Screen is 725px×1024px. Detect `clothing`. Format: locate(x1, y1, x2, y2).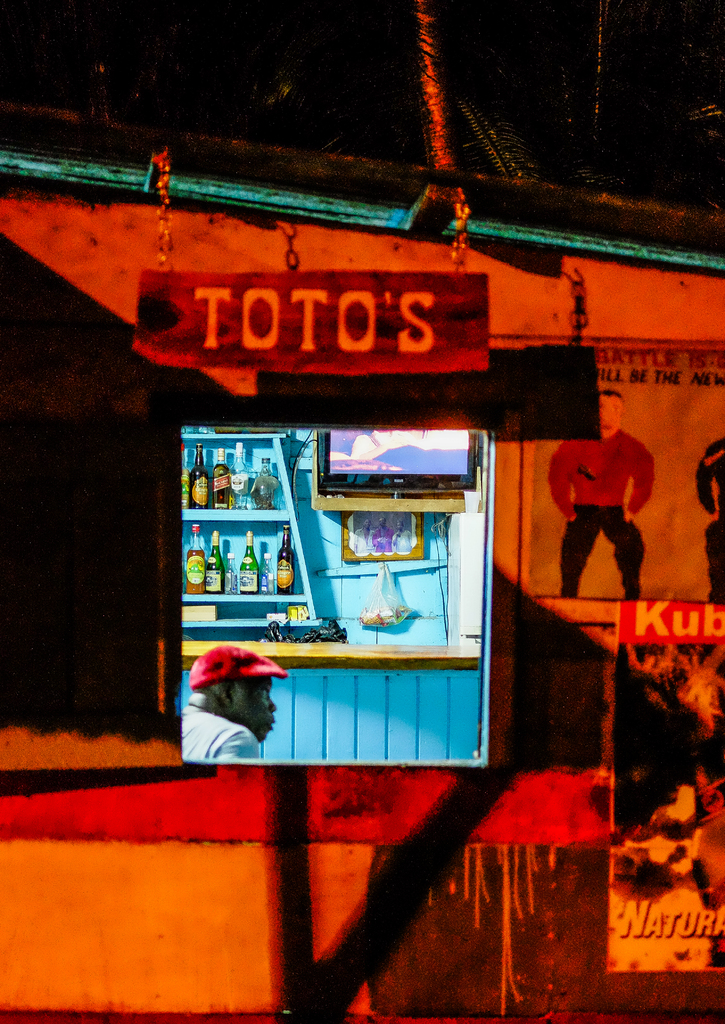
locate(392, 529, 410, 550).
